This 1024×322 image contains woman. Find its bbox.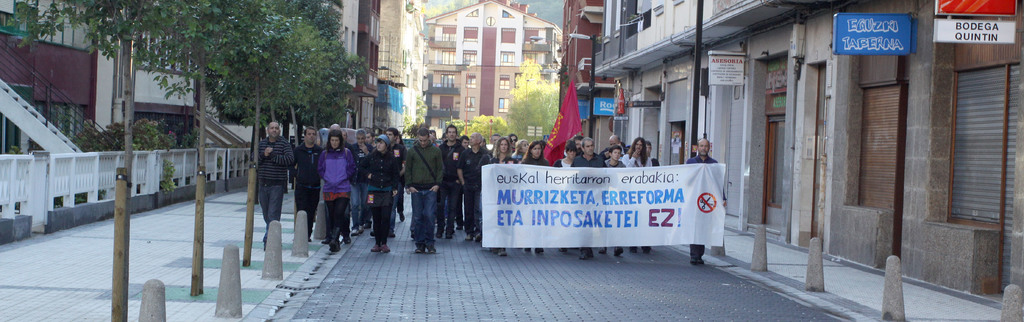
box=[317, 128, 356, 252].
